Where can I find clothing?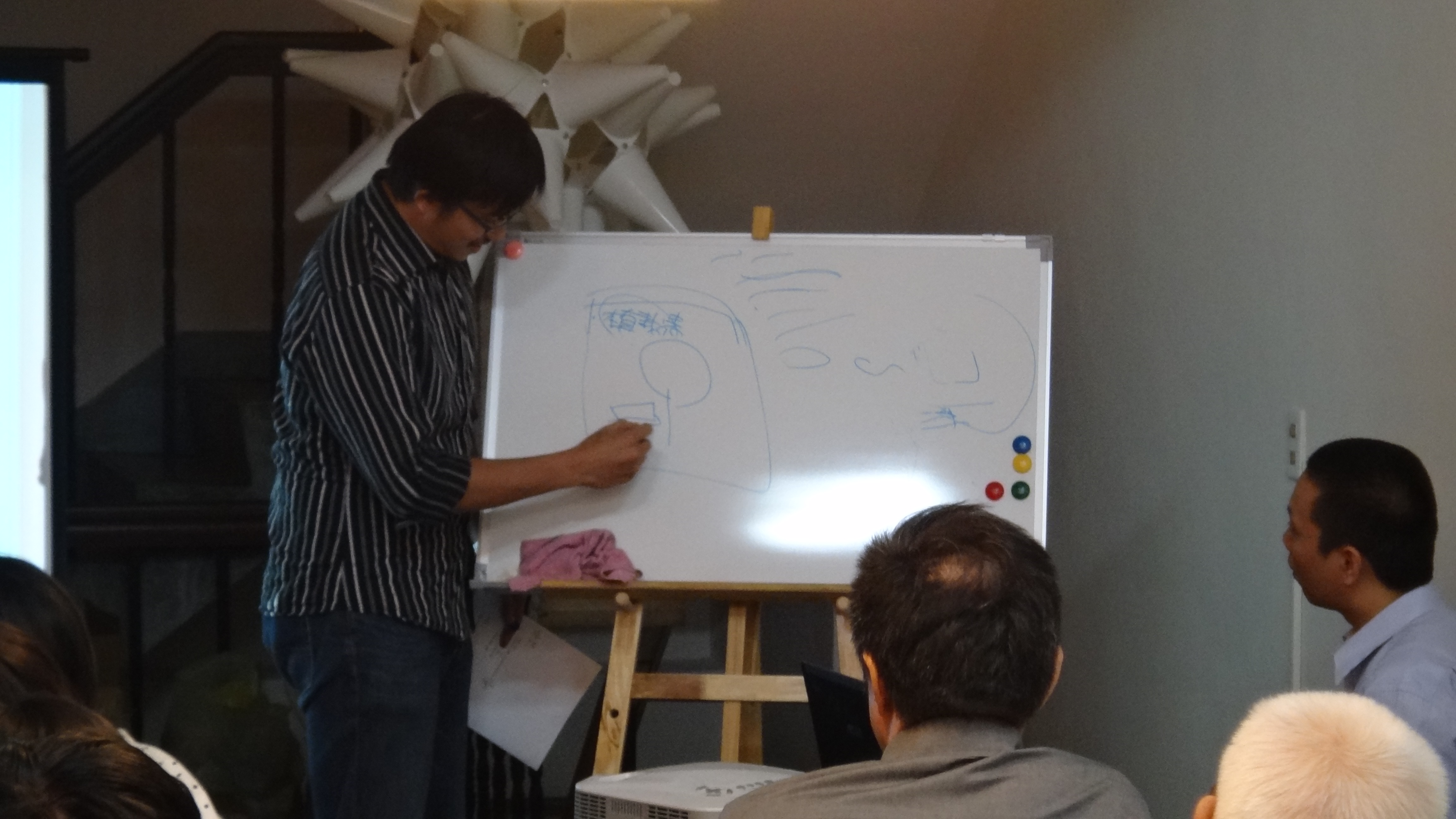
You can find it at crop(80, 52, 152, 258).
